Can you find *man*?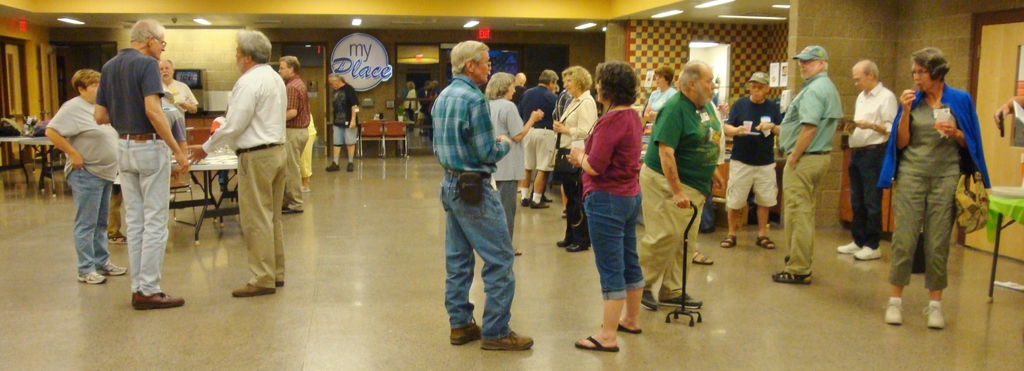
Yes, bounding box: rect(160, 91, 188, 155).
